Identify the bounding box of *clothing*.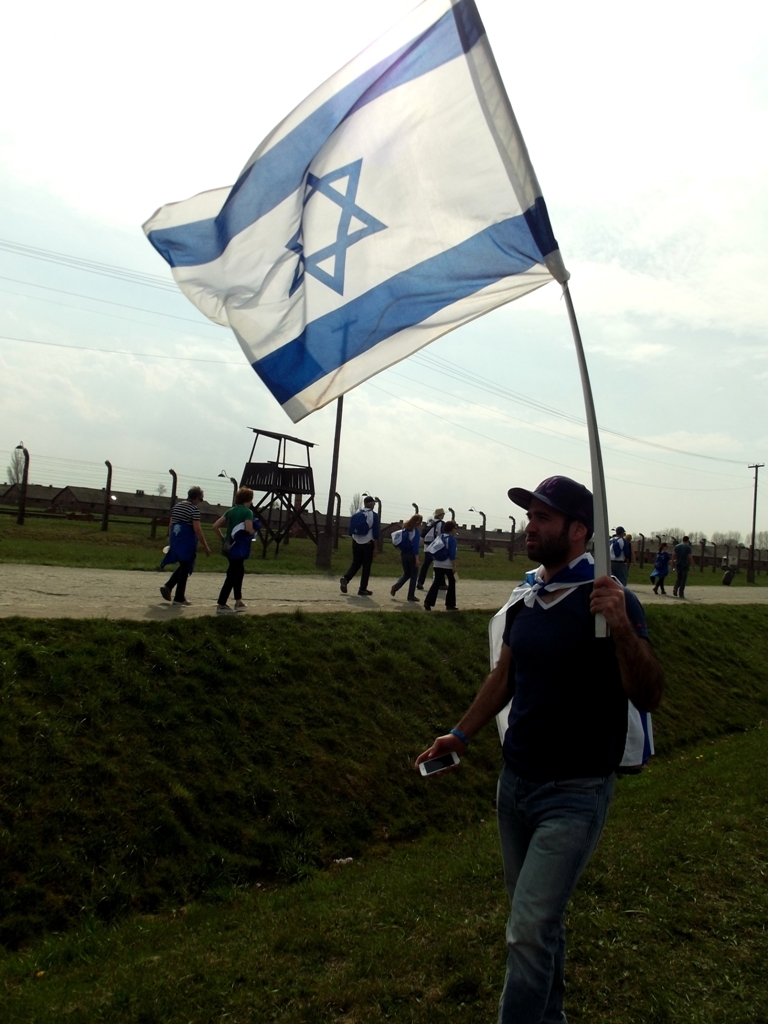
BBox(650, 550, 675, 591).
